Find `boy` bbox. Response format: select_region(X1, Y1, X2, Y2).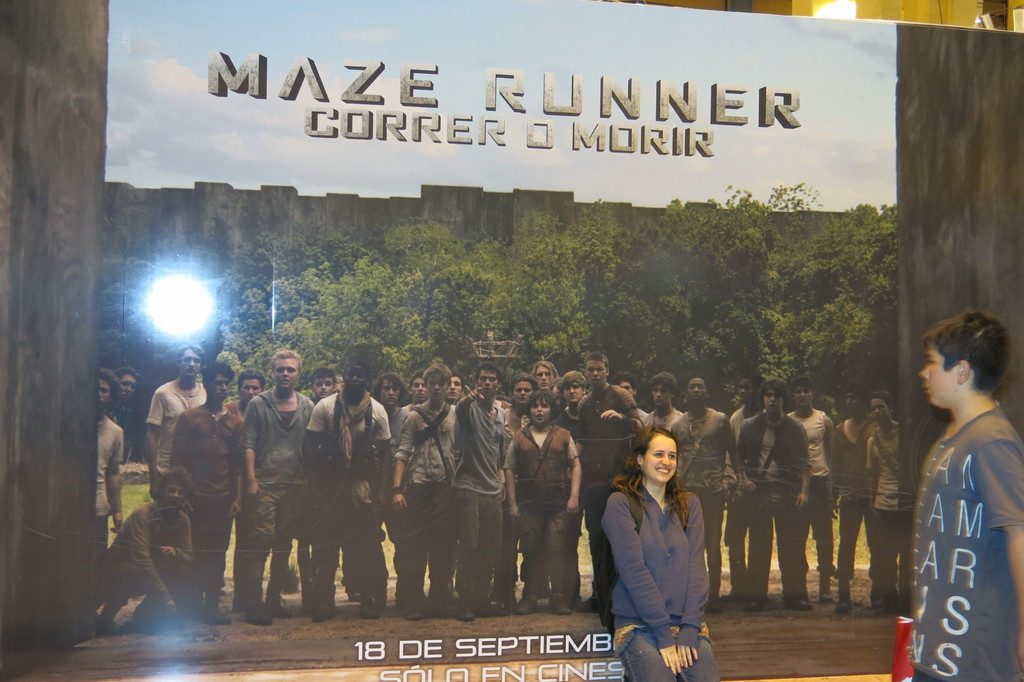
select_region(148, 343, 211, 494).
